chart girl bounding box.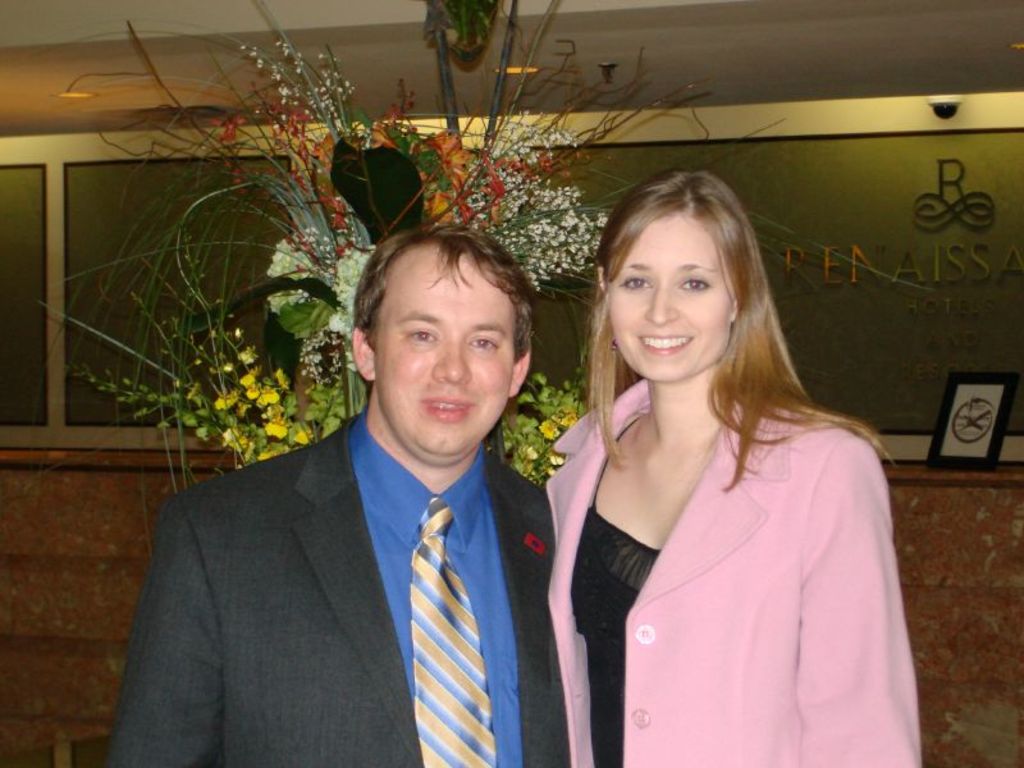
Charted: detection(544, 168, 924, 767).
